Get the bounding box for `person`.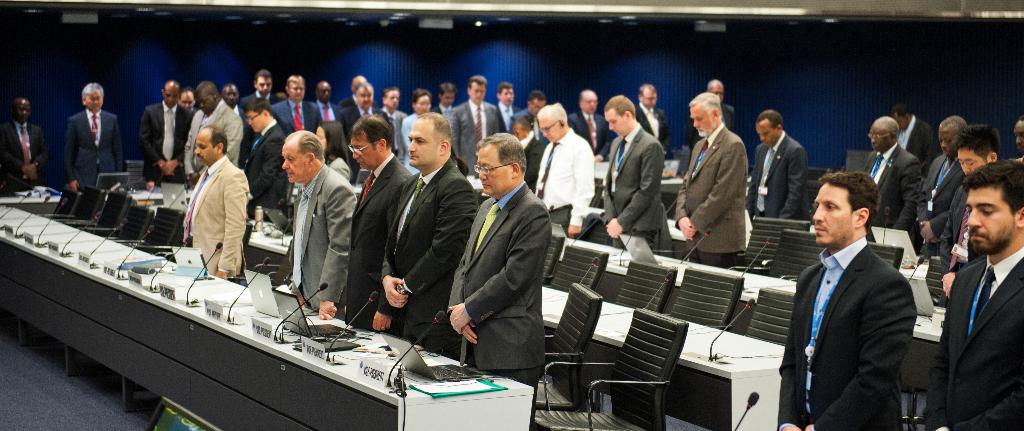
508 114 540 191.
